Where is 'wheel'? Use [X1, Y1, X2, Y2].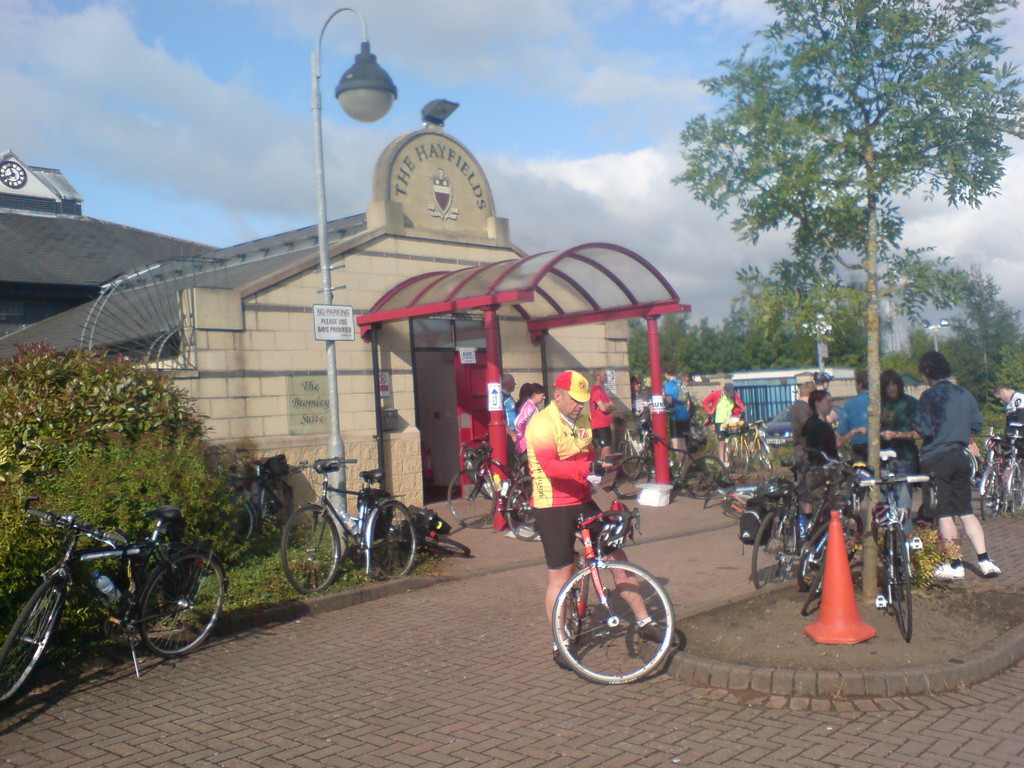
[750, 508, 787, 586].
